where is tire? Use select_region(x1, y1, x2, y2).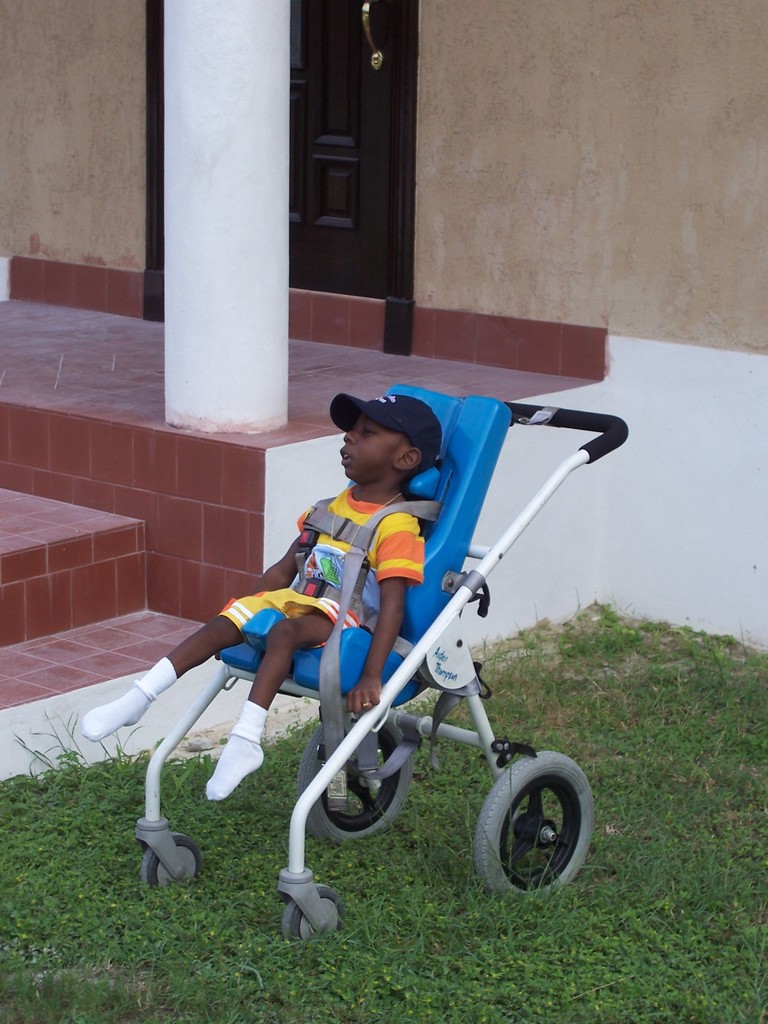
select_region(280, 884, 340, 945).
